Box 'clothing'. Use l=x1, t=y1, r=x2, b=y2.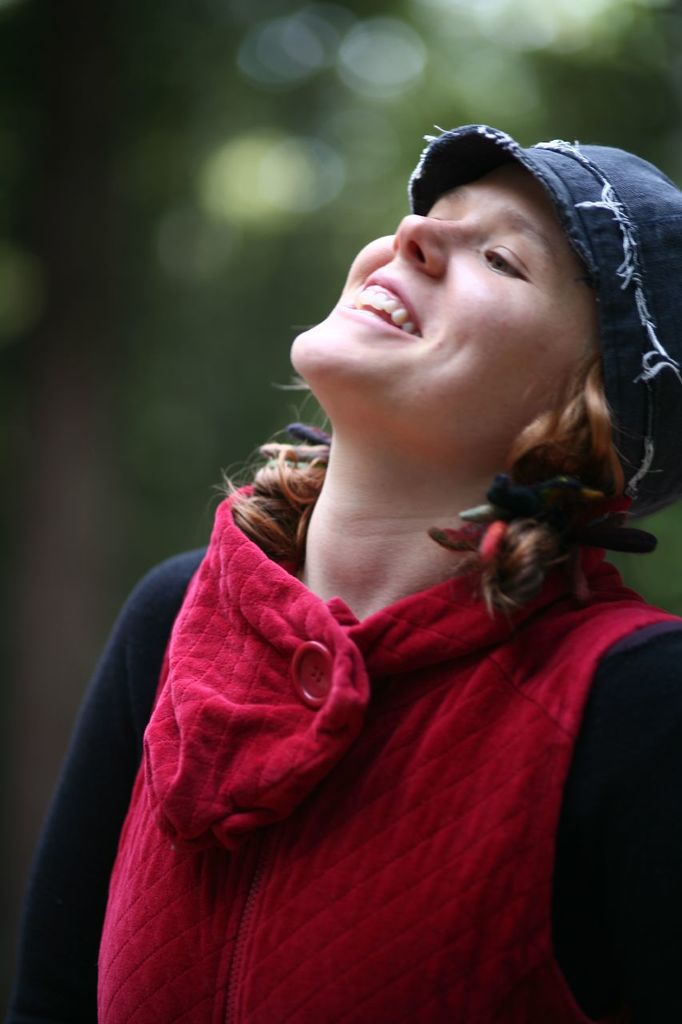
l=12, t=484, r=681, b=1023.
